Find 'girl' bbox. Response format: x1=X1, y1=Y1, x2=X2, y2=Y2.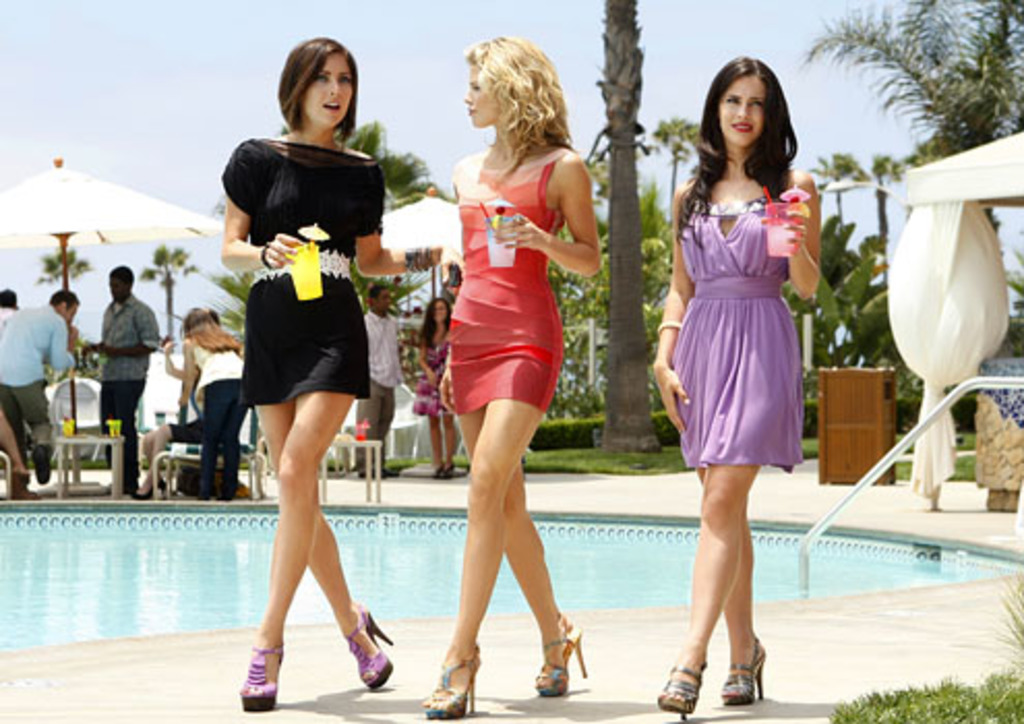
x1=223, y1=29, x2=441, y2=716.
